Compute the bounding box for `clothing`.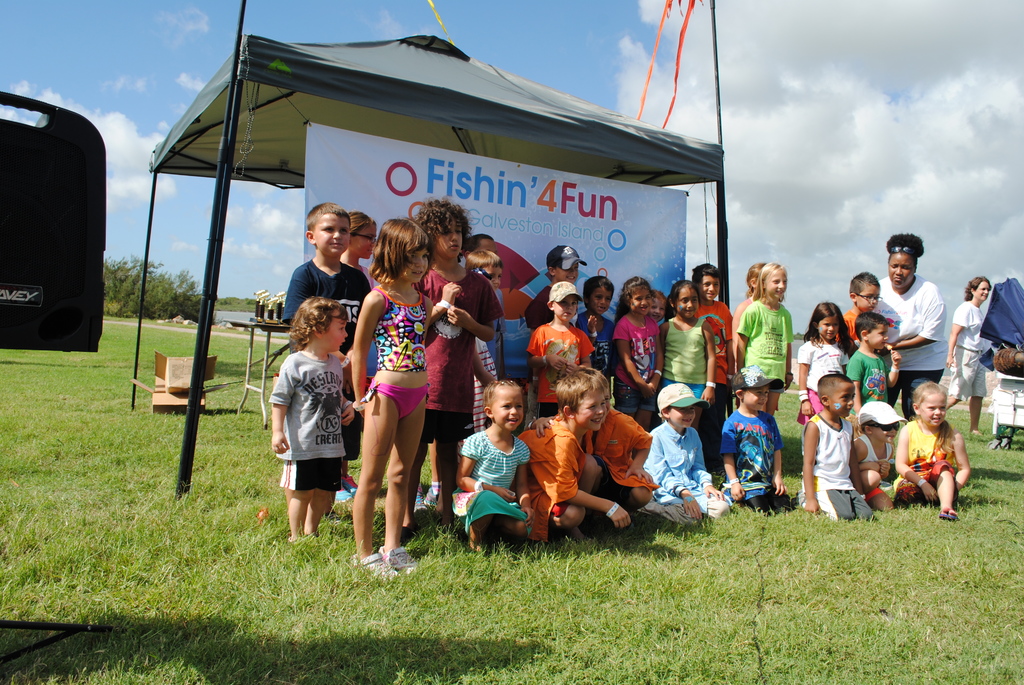
pyautogui.locateOnScreen(585, 407, 659, 490).
